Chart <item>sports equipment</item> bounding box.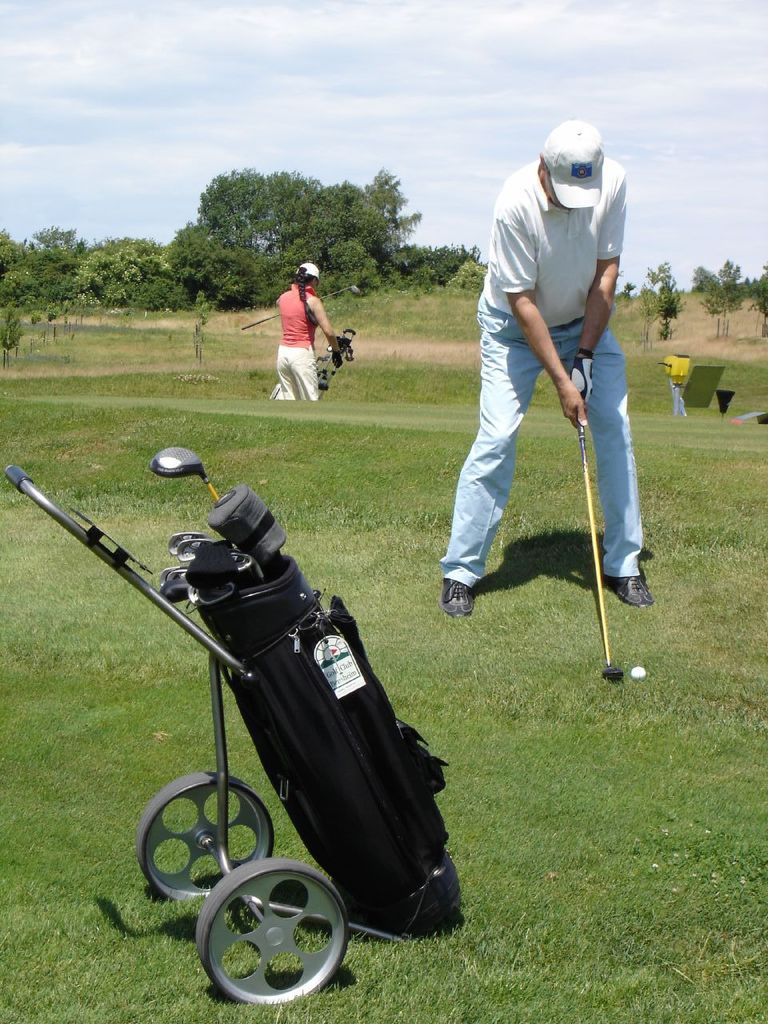
Charted: locate(630, 664, 647, 682).
